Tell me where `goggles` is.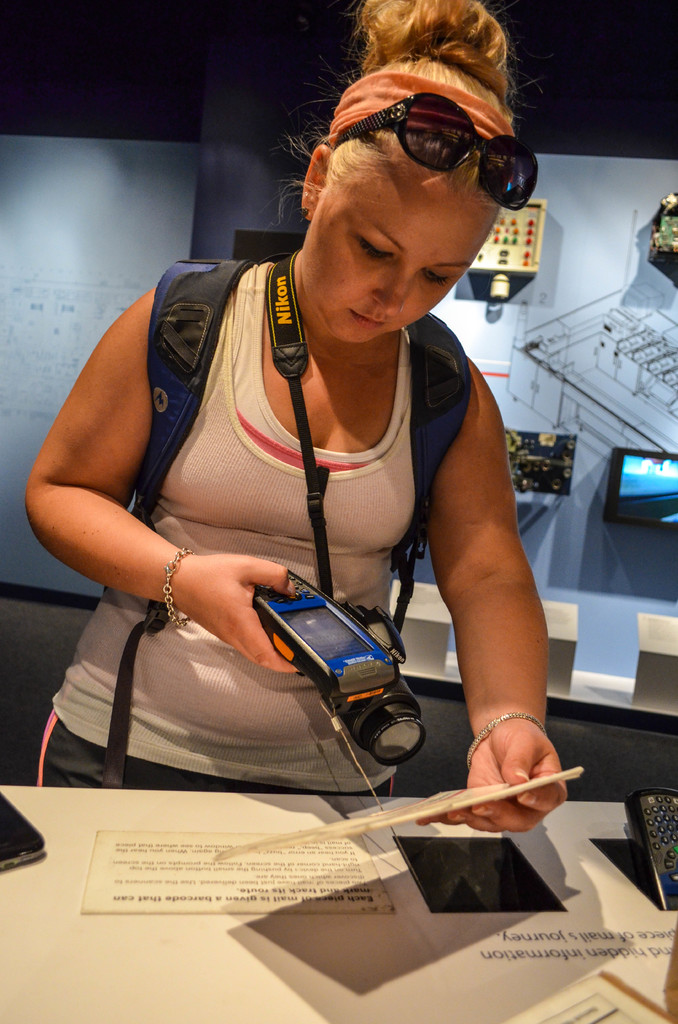
`goggles` is at 333/89/520/202.
